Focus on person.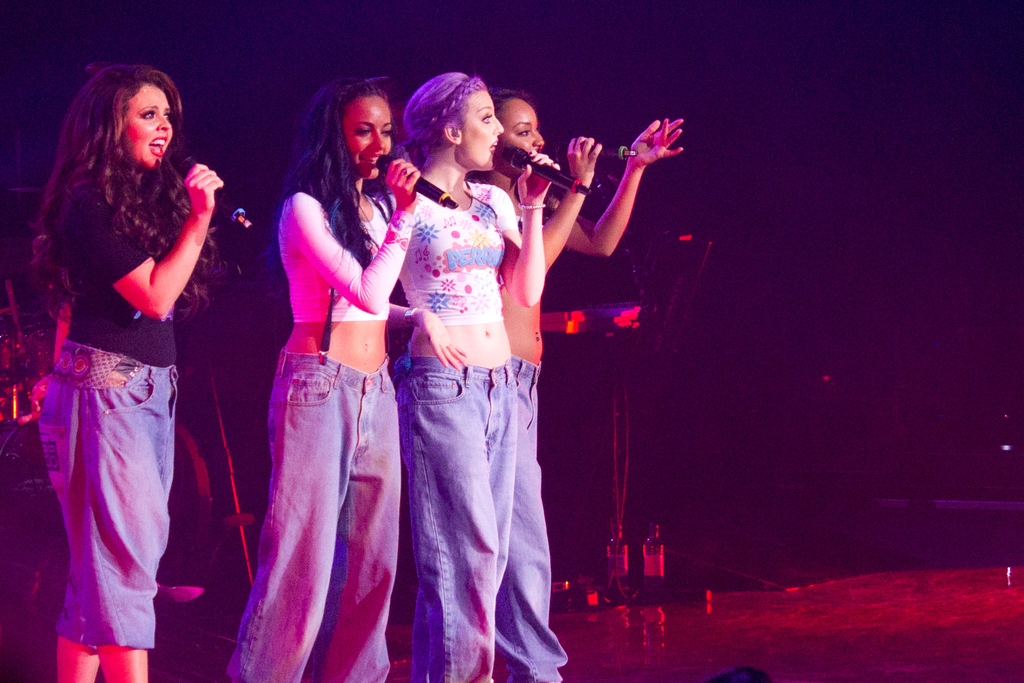
Focused at bbox=(28, 64, 223, 682).
